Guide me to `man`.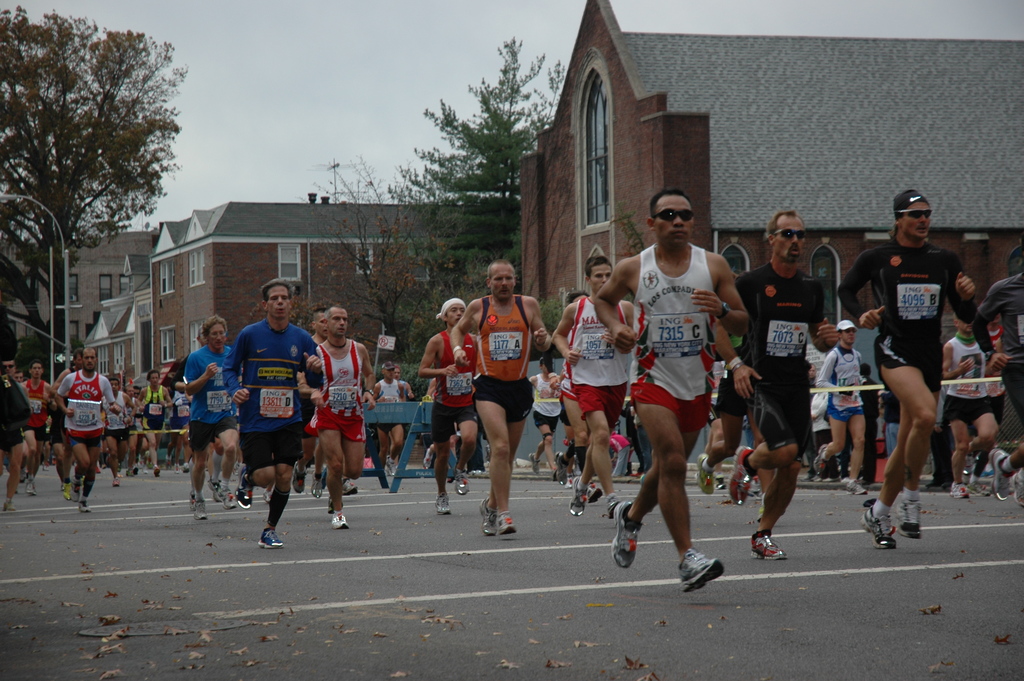
Guidance: 158,317,239,506.
